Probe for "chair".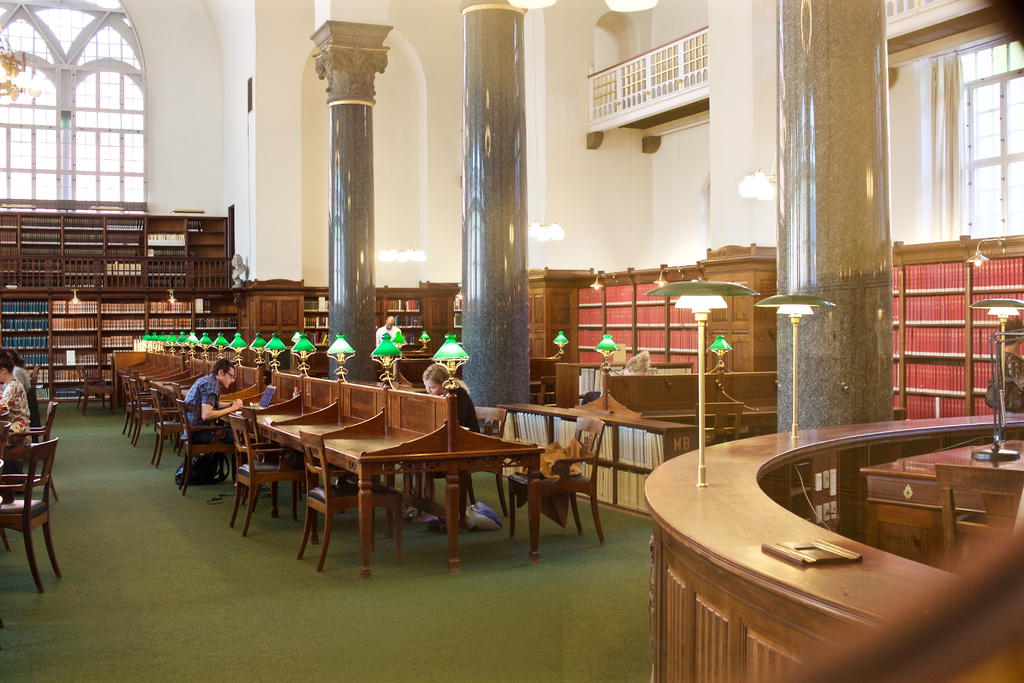
Probe result: [x1=692, y1=401, x2=740, y2=447].
